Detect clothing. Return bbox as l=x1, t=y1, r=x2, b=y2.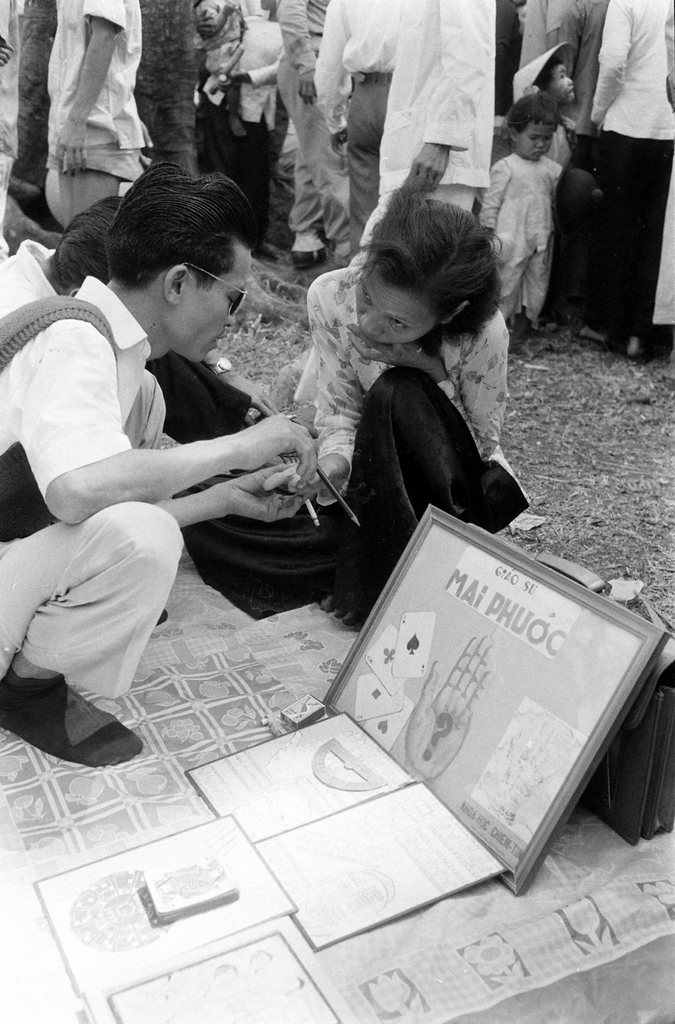
l=1, t=279, r=184, b=674.
